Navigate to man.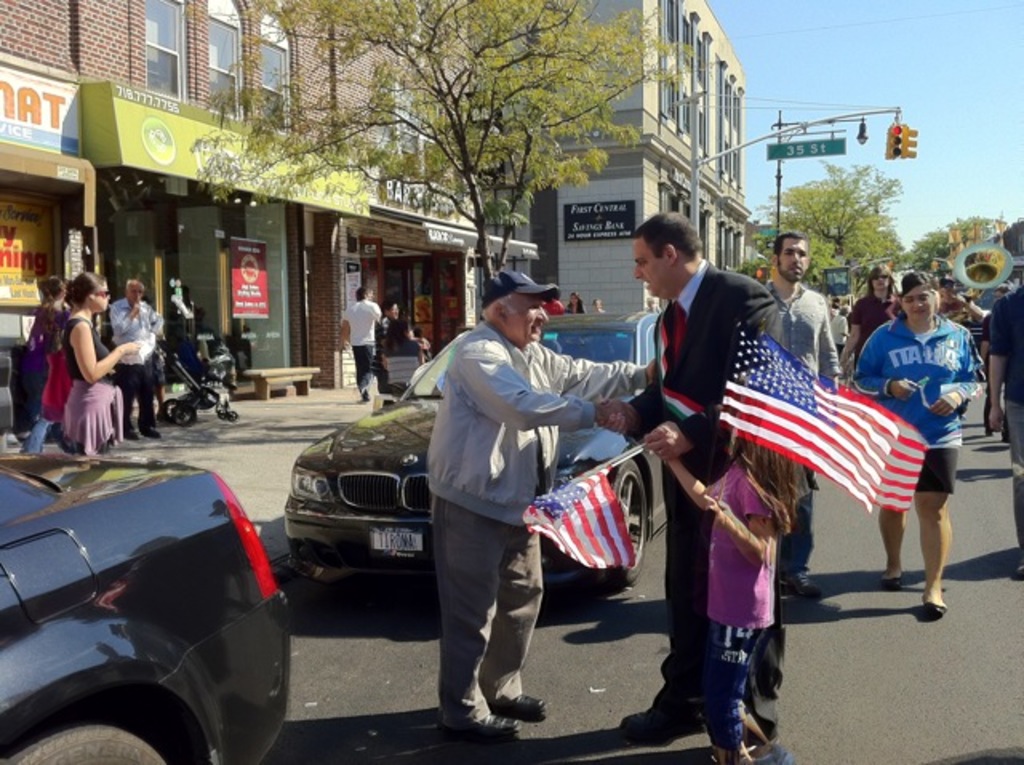
Navigation target: detection(757, 235, 842, 389).
